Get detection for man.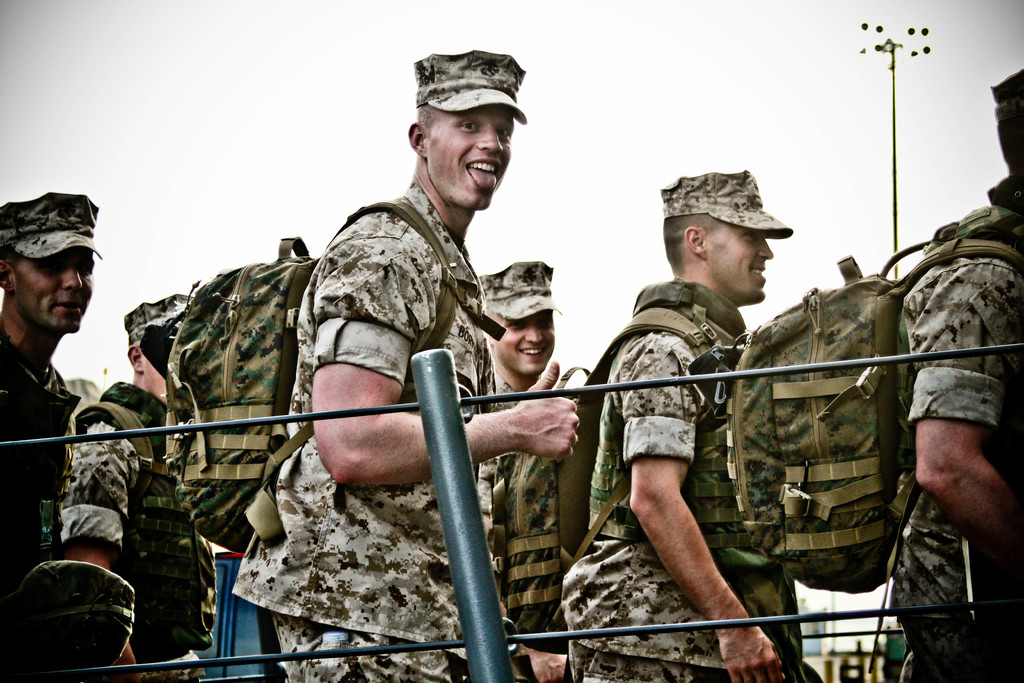
Detection: 58/291/220/682.
